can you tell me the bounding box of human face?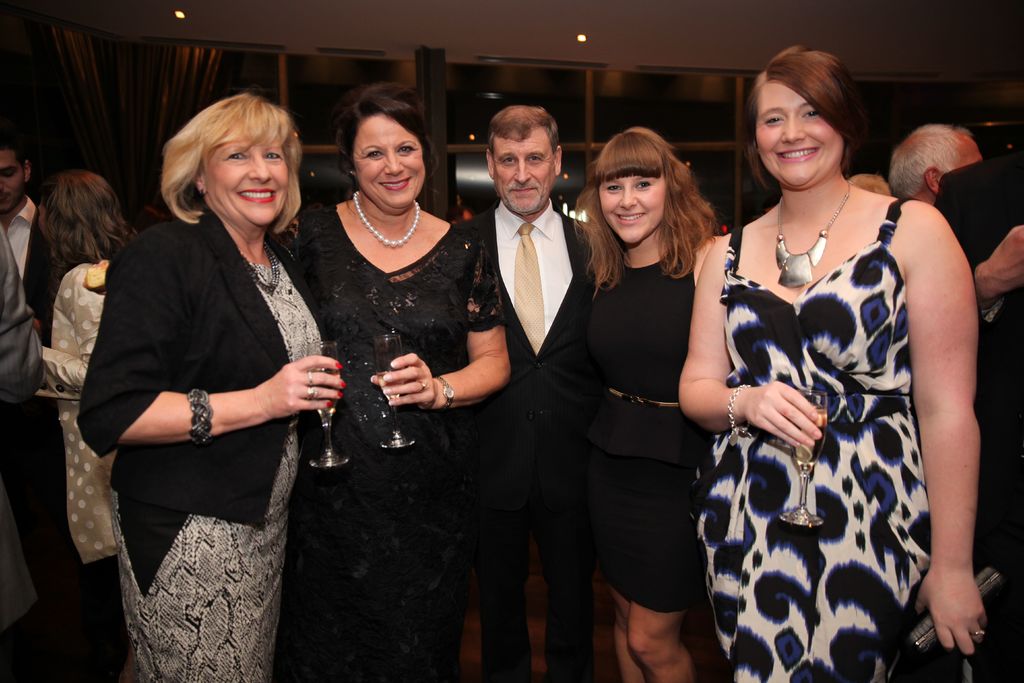
[357,113,427,213].
